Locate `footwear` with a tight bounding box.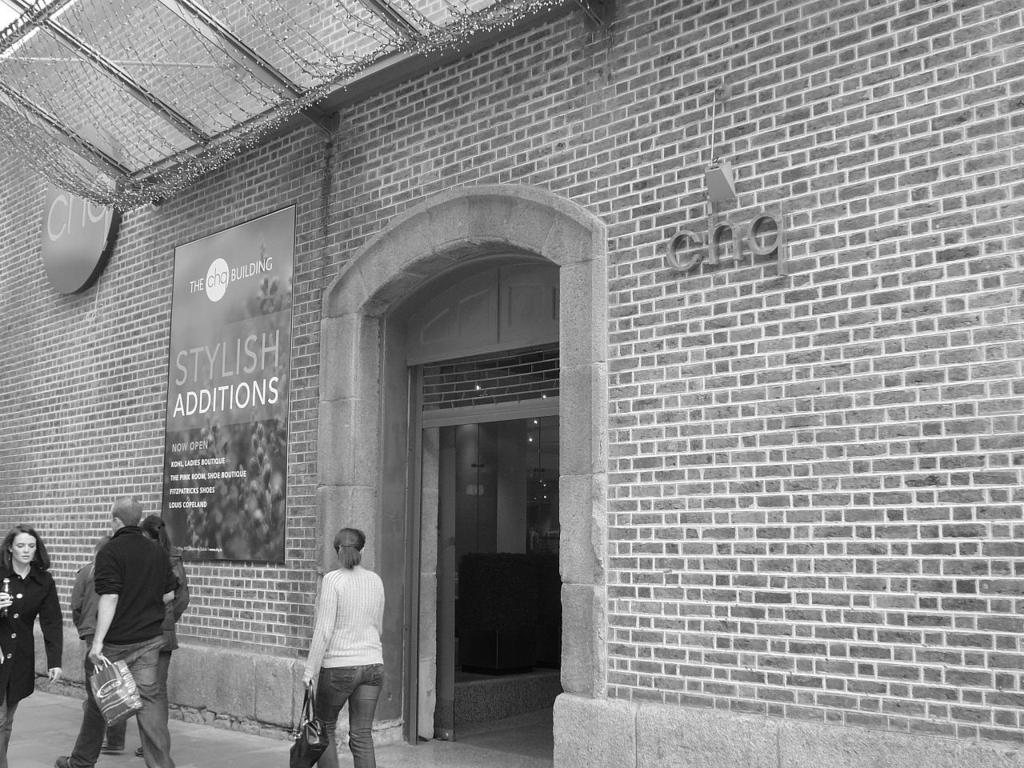
<region>100, 738, 126, 752</region>.
